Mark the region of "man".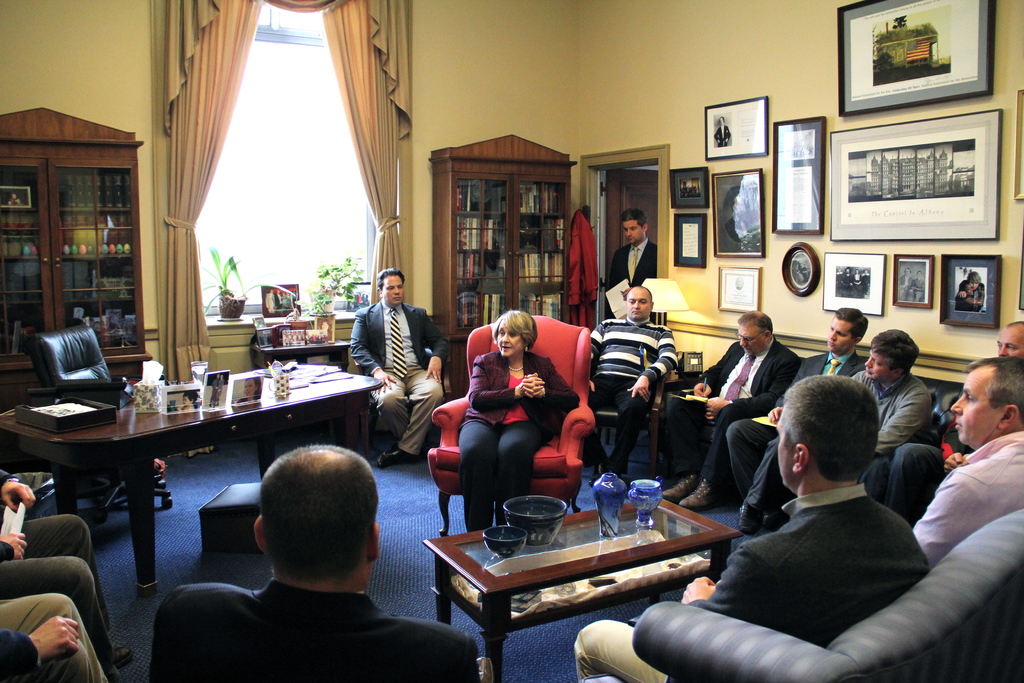
Region: 573, 375, 929, 680.
